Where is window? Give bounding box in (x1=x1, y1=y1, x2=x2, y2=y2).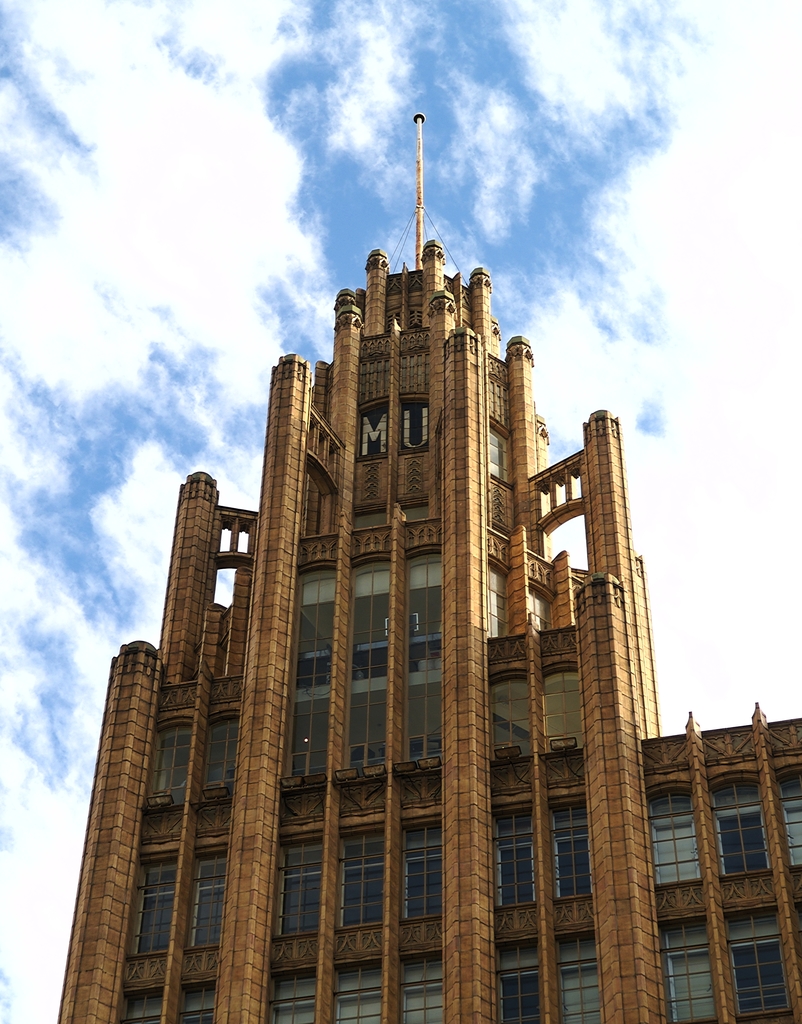
(x1=726, y1=902, x2=790, y2=1019).
